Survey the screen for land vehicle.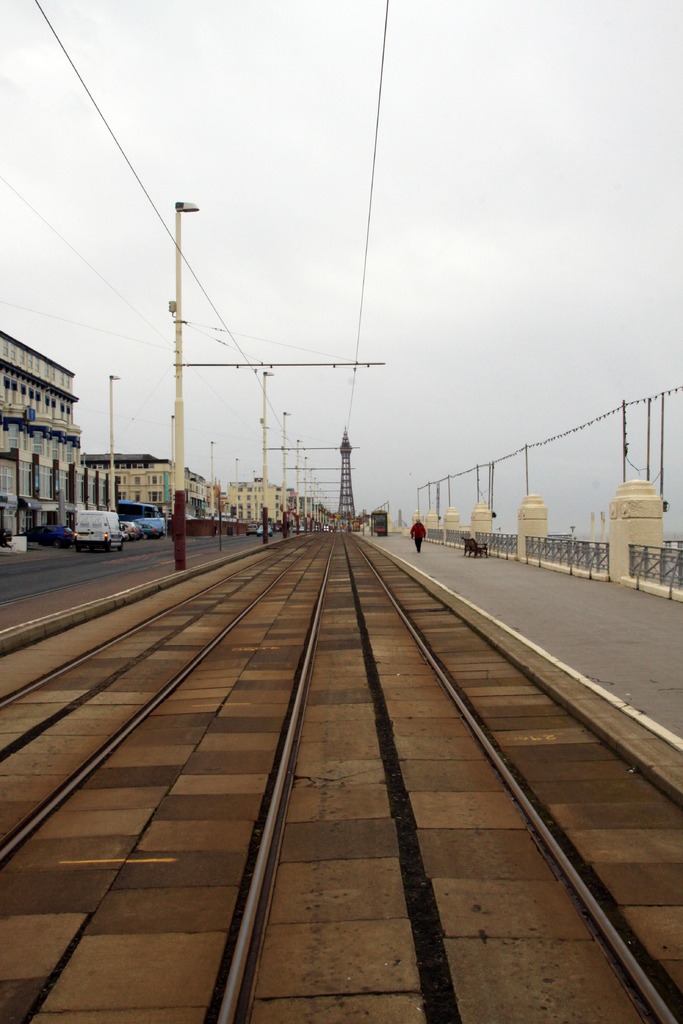
Survey found: (72,509,128,554).
